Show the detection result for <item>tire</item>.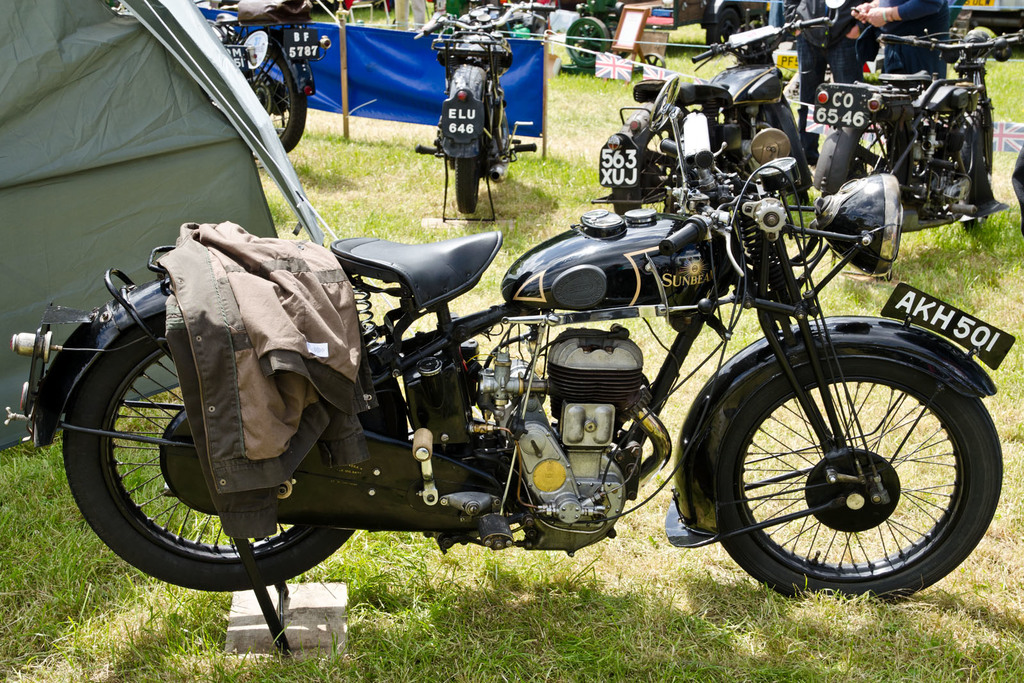
{"x1": 717, "y1": 345, "x2": 1005, "y2": 609}.
